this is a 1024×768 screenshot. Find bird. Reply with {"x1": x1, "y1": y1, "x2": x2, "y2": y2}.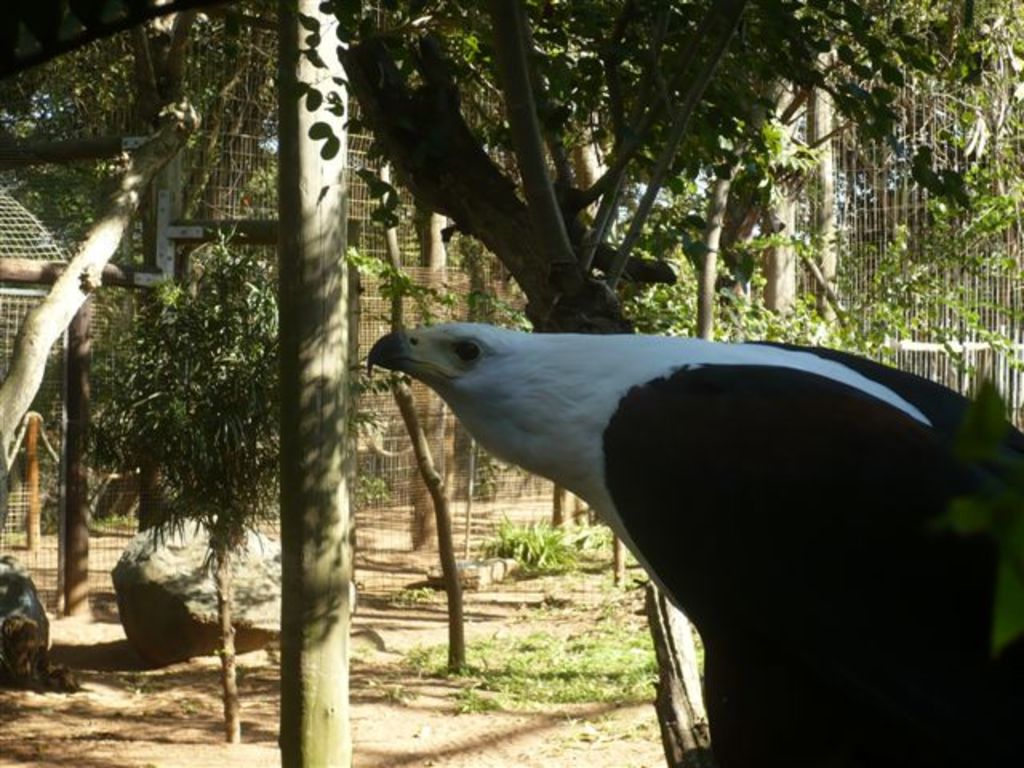
{"x1": 328, "y1": 296, "x2": 1023, "y2": 736}.
